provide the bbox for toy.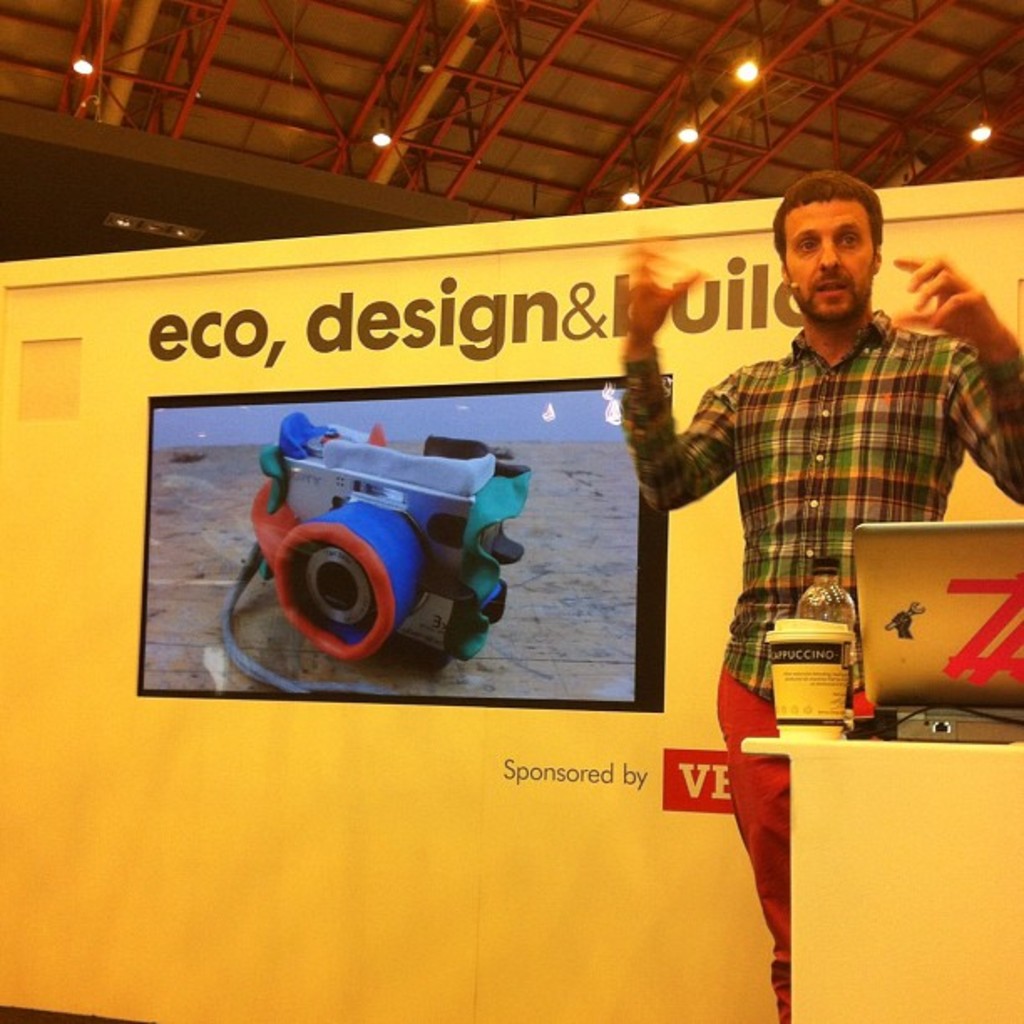
223, 403, 576, 679.
